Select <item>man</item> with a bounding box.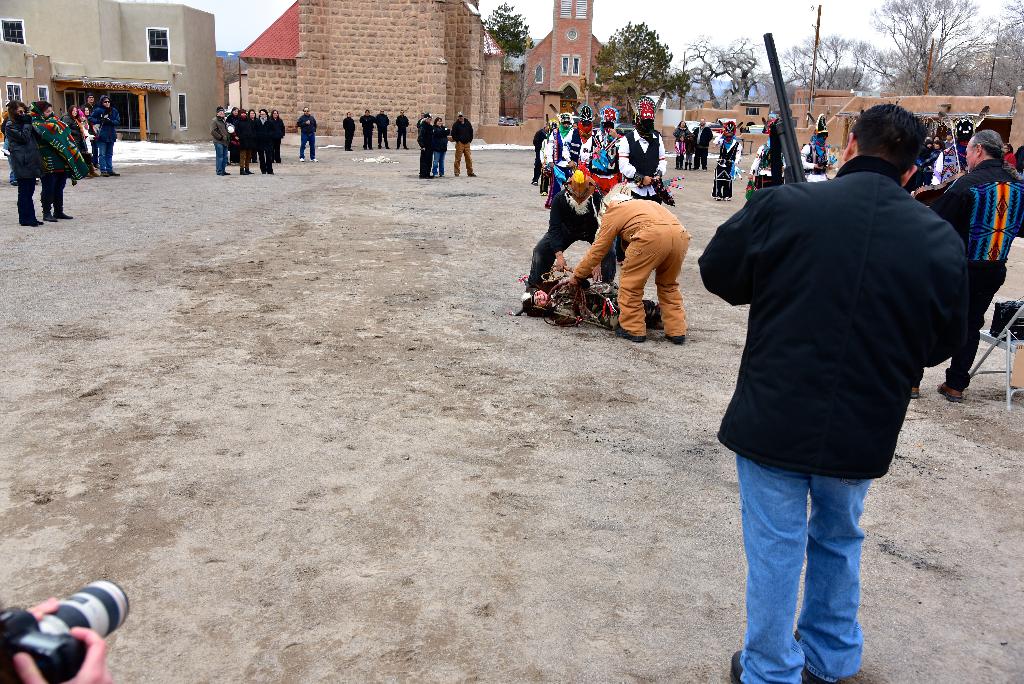
Rect(1003, 145, 1018, 168).
